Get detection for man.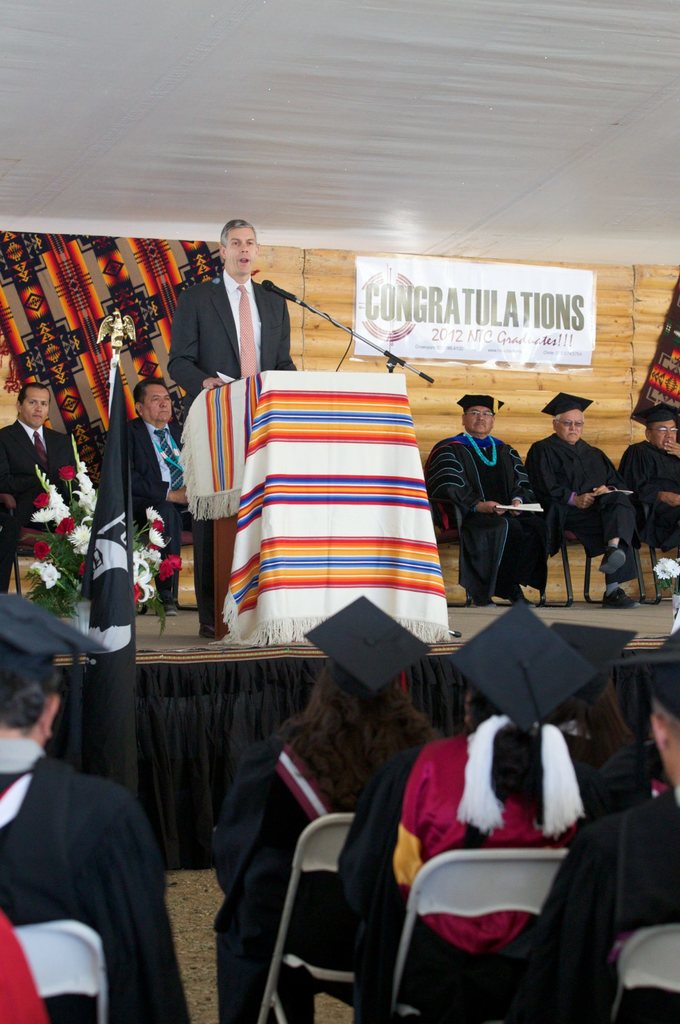
Detection: [left=518, top=627, right=679, bottom=1023].
